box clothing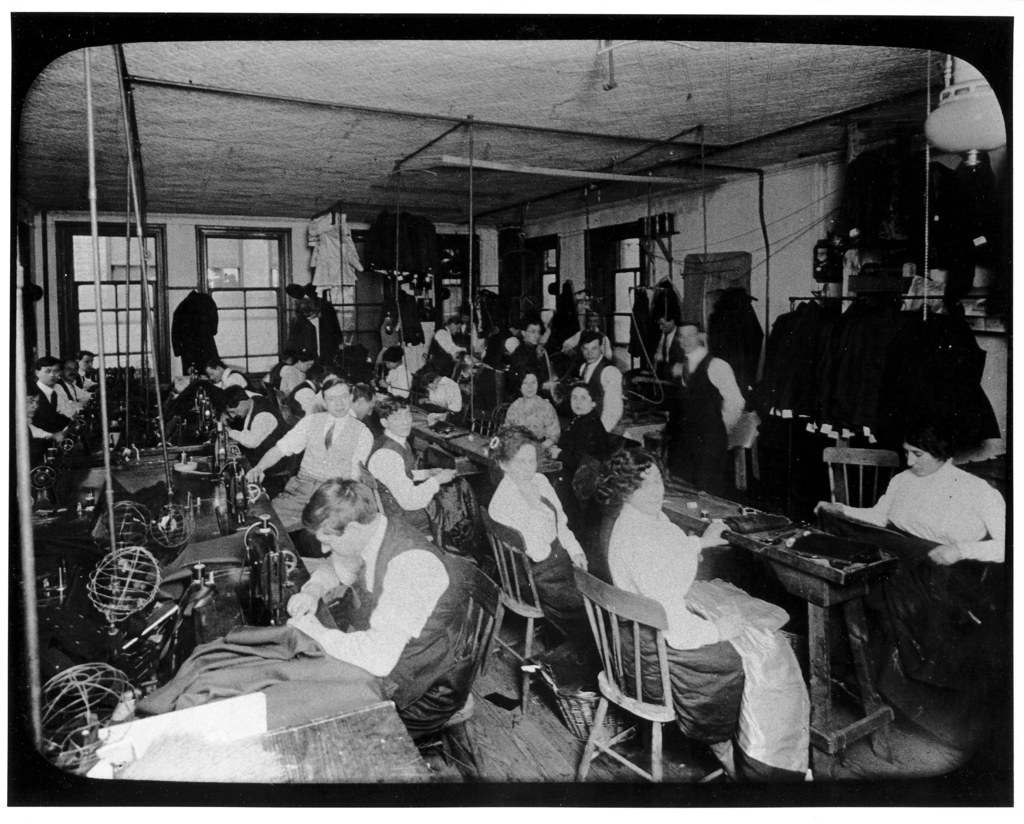
crop(667, 348, 741, 508)
